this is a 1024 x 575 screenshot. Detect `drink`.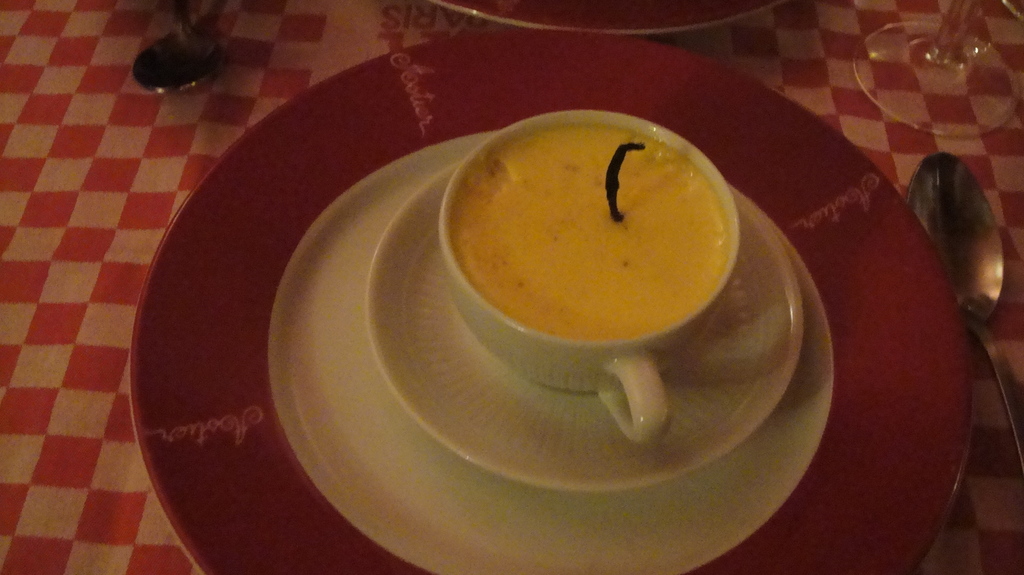
bbox(448, 127, 724, 338).
